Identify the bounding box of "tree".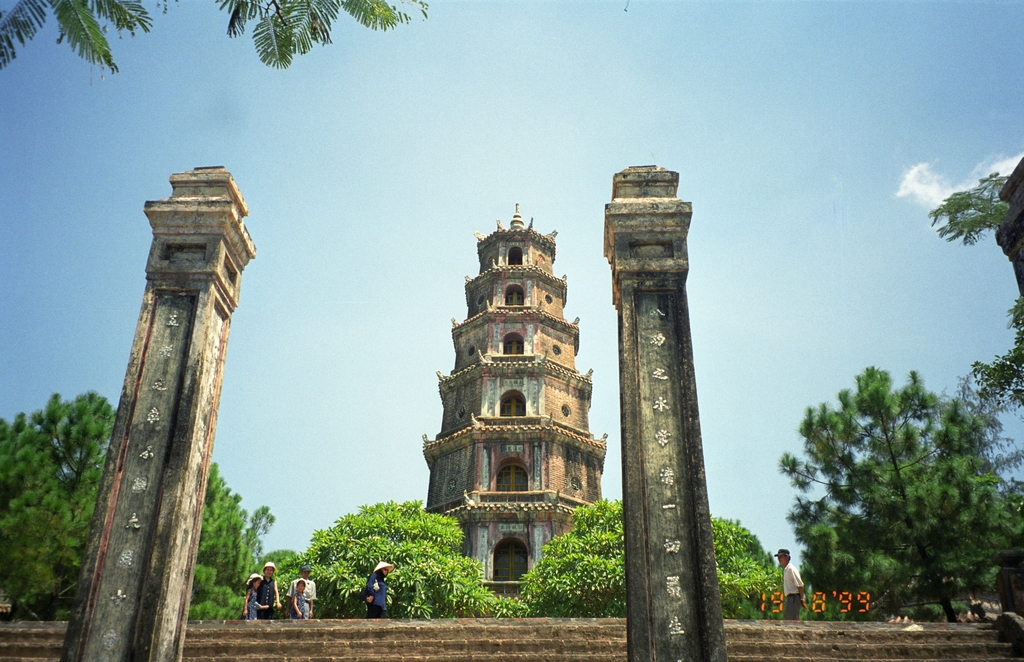
[x1=712, y1=509, x2=791, y2=622].
